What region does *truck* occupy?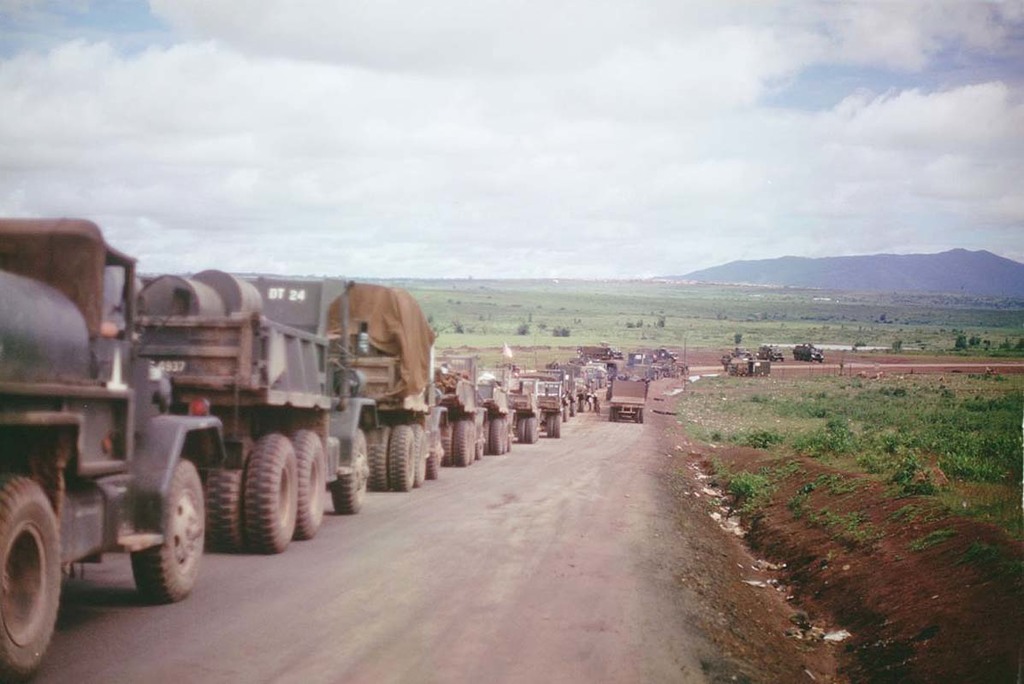
l=725, t=343, r=763, b=376.
